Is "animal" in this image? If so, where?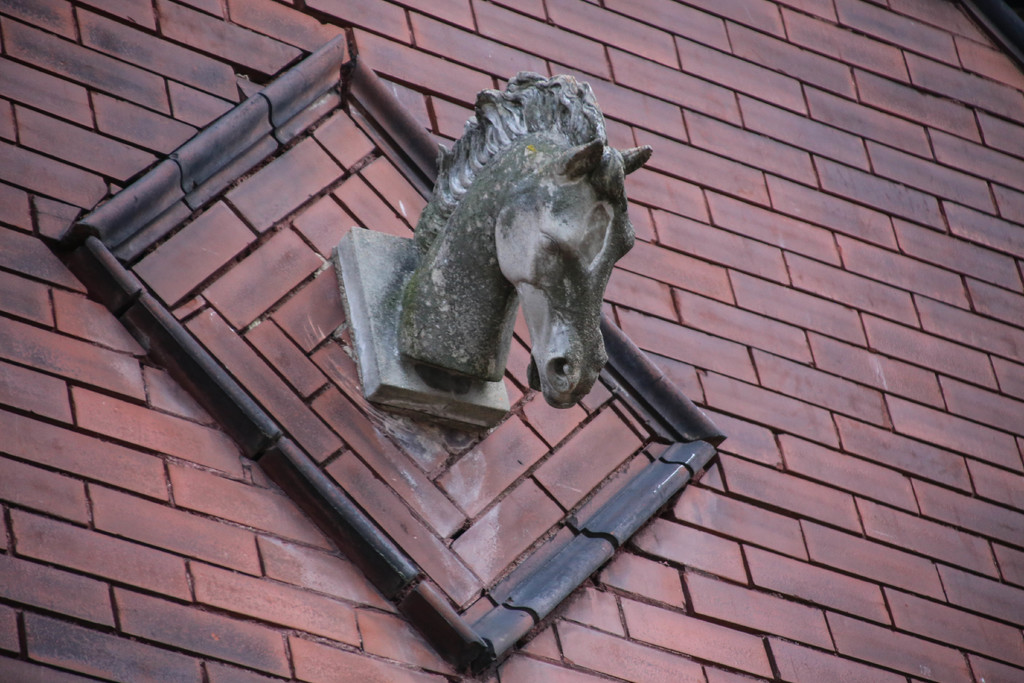
Yes, at 395:67:656:413.
